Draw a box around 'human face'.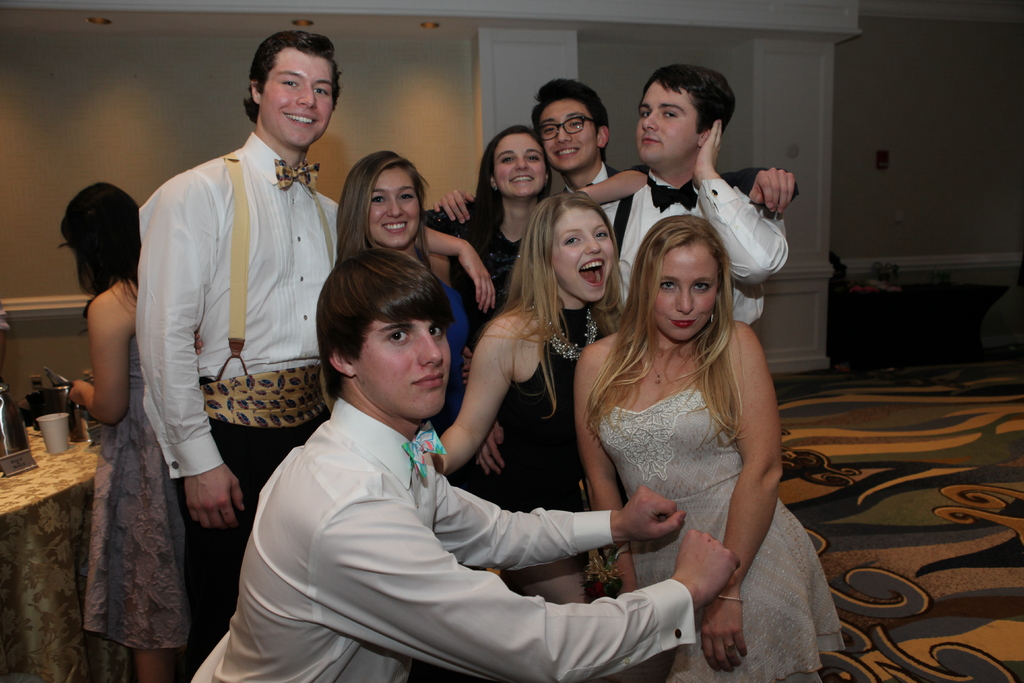
bbox=[493, 135, 548, 195].
